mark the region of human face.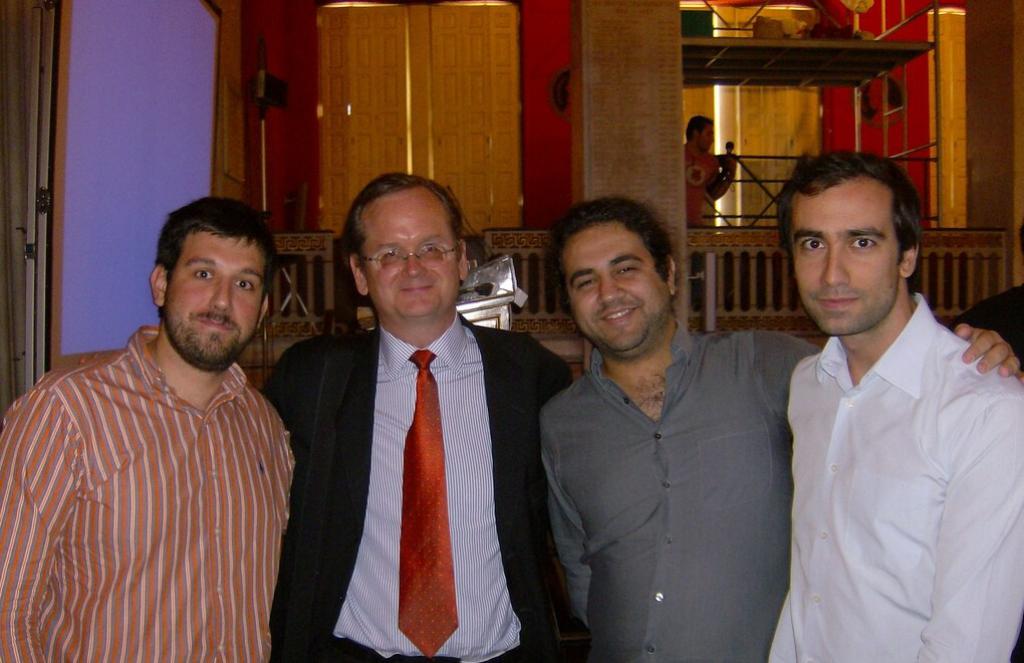
Region: select_region(557, 224, 666, 355).
